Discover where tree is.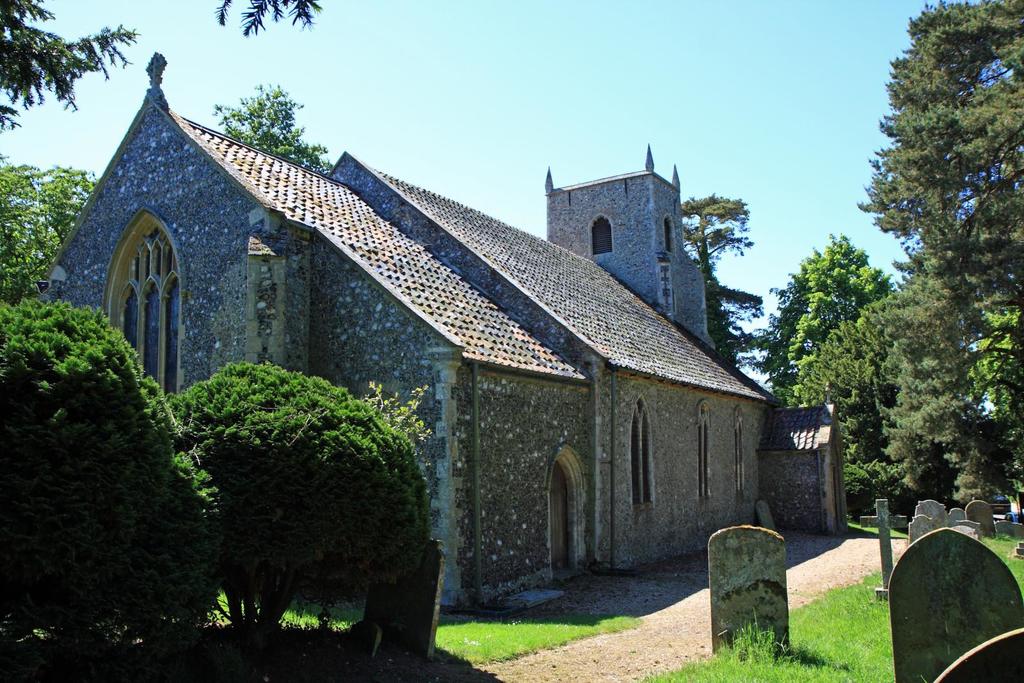
Discovered at bbox(852, 0, 1023, 296).
